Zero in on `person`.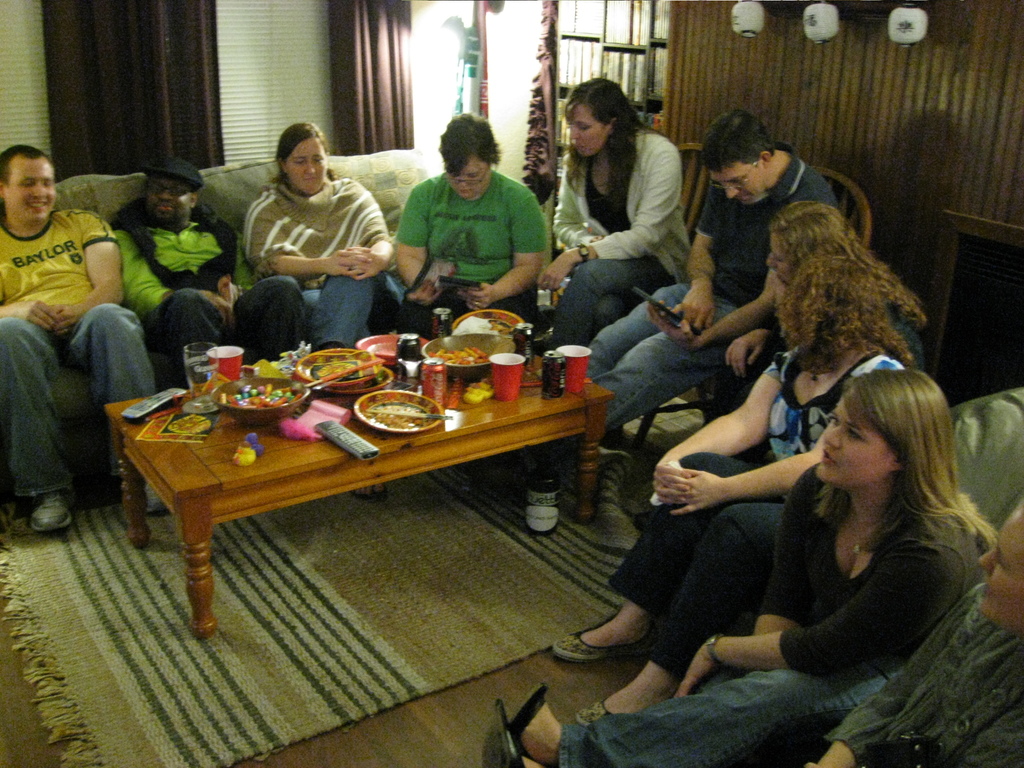
Zeroed in: [left=489, top=372, right=994, bottom=767].
